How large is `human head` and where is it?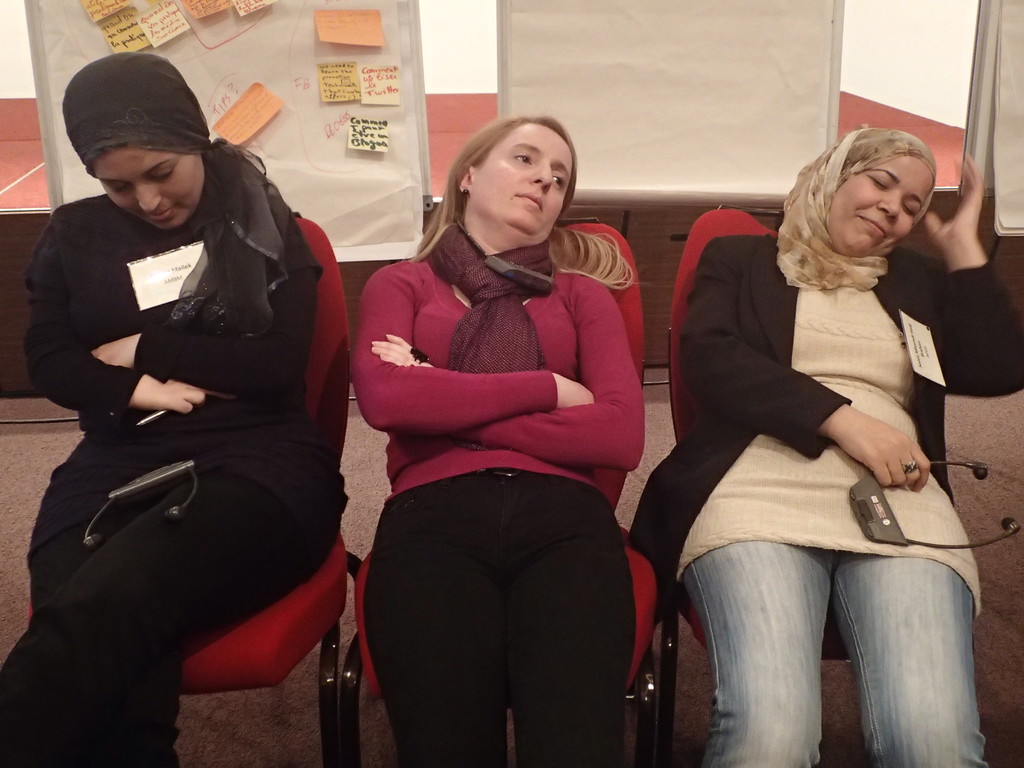
Bounding box: 58:49:216:229.
